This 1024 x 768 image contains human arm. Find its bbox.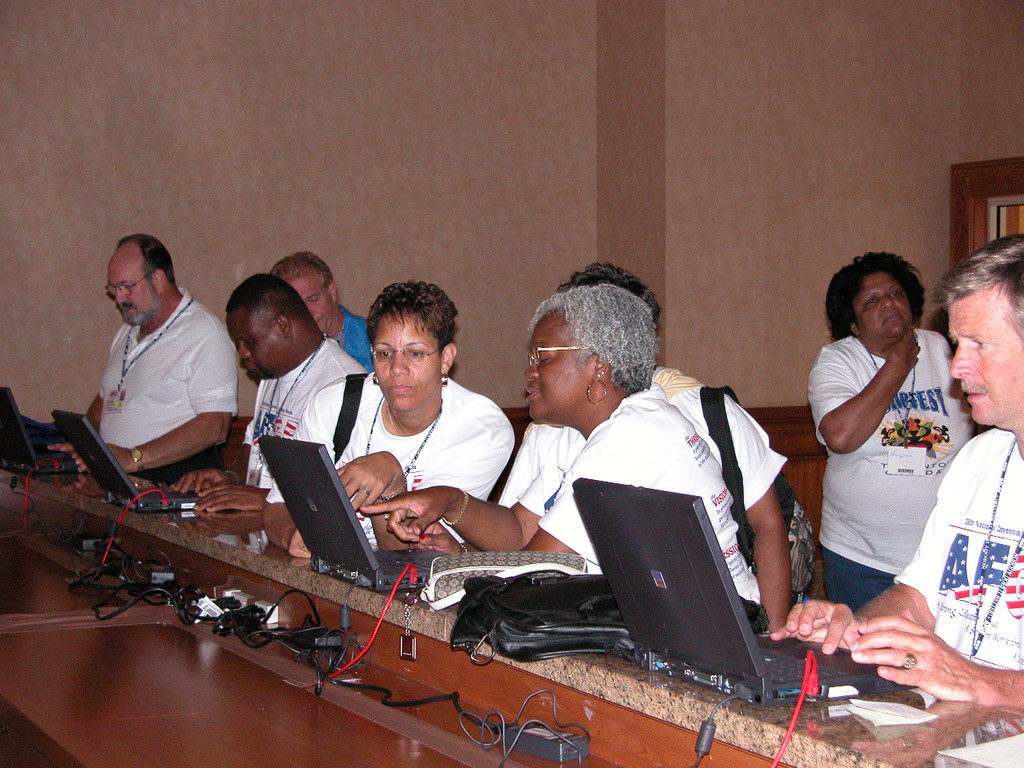
bbox(851, 608, 1023, 710).
